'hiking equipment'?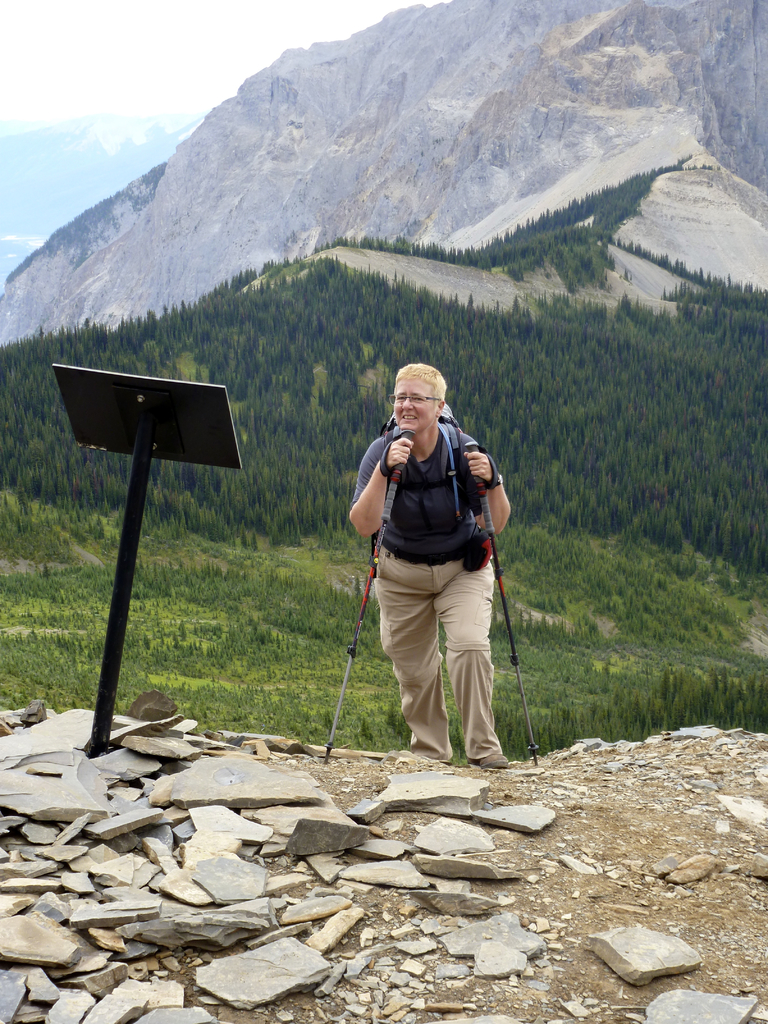
locate(469, 438, 538, 770)
